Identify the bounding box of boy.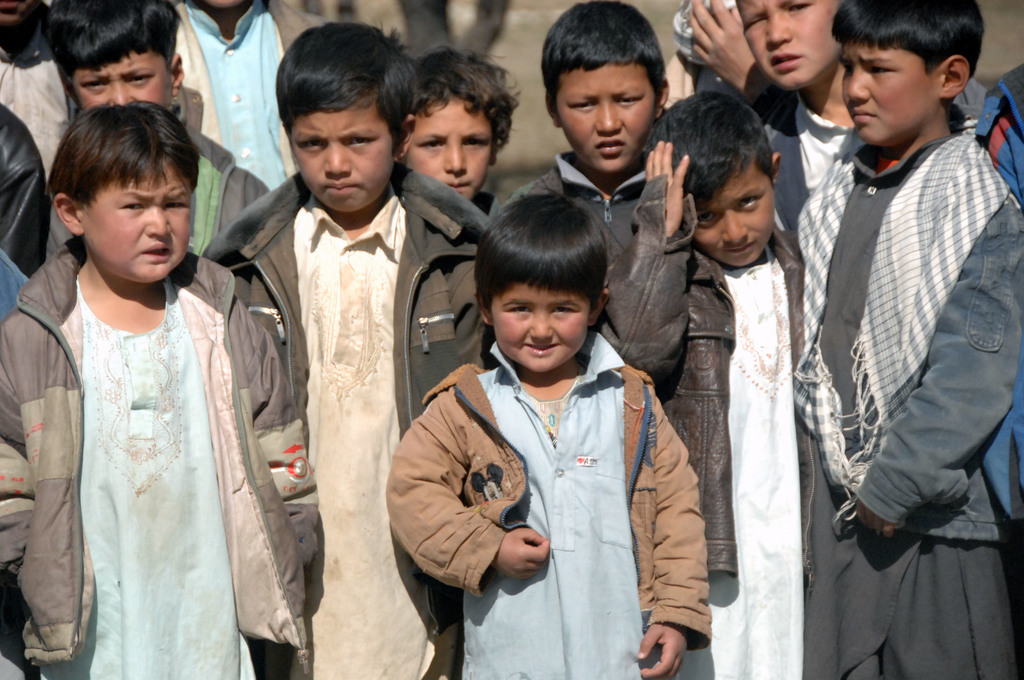
left=609, top=82, right=824, bottom=679.
